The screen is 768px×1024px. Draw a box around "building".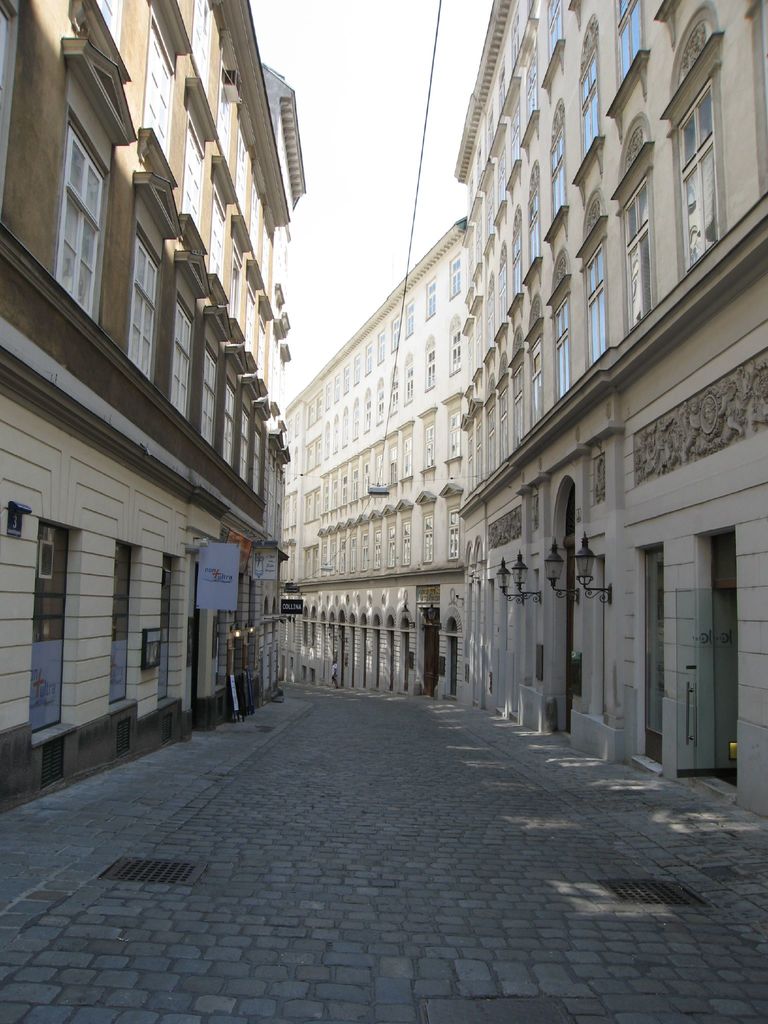
[left=0, top=0, right=305, bottom=827].
